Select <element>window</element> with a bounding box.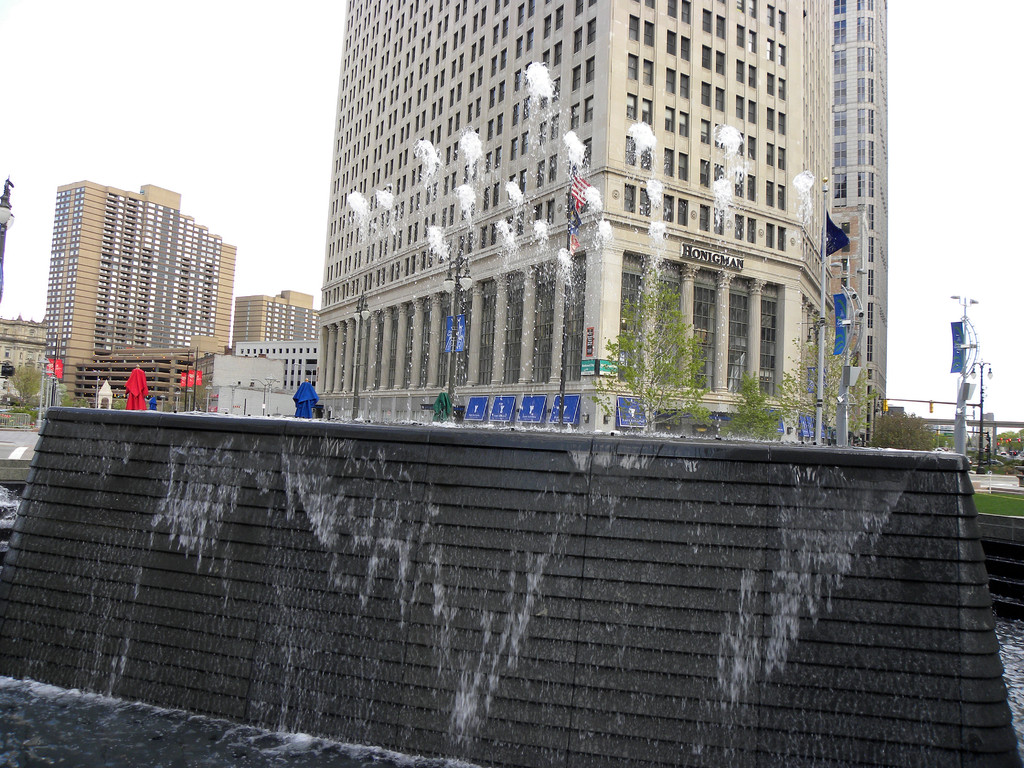
765,70,776,98.
